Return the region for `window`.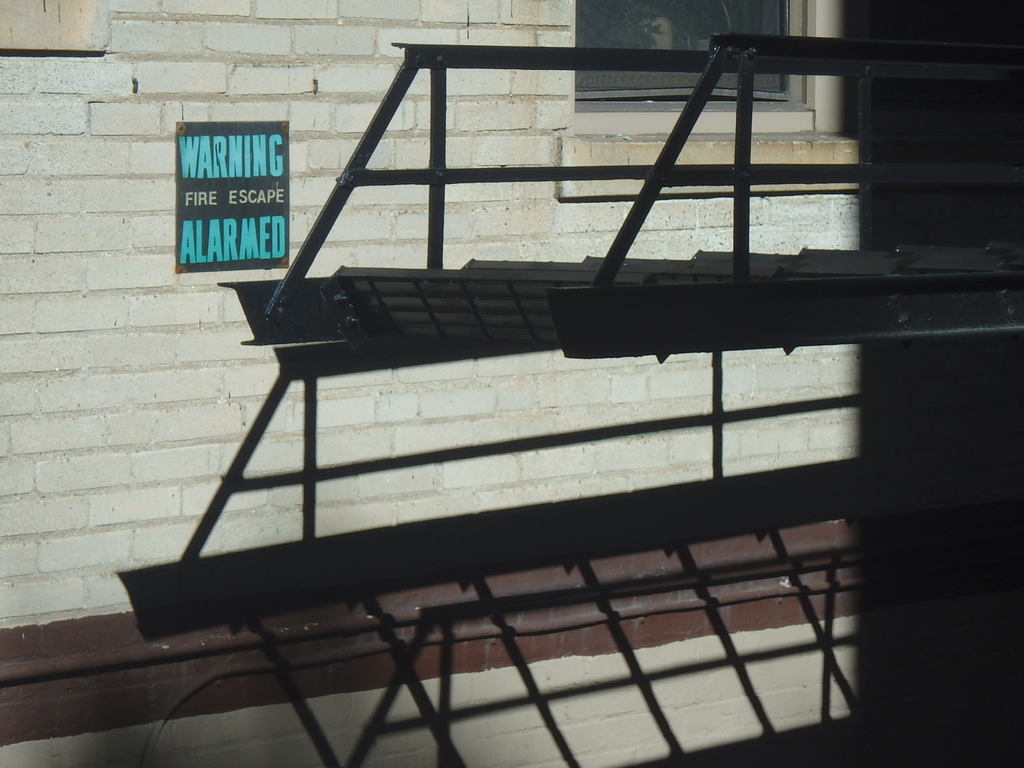
Rect(566, 0, 815, 131).
